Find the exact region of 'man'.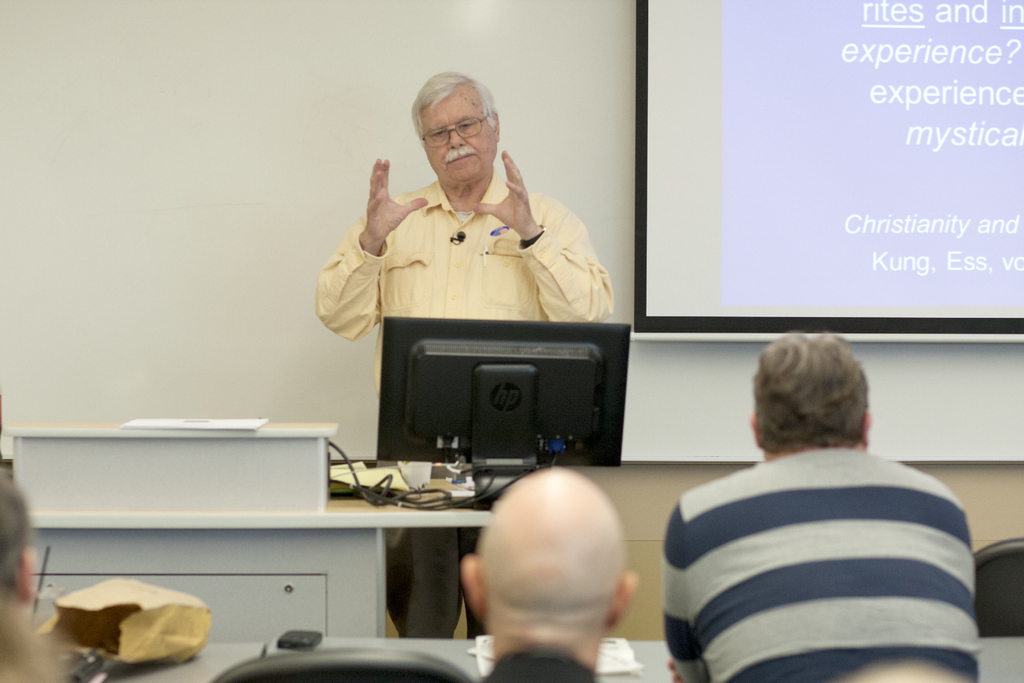
Exact region: select_region(655, 331, 979, 682).
